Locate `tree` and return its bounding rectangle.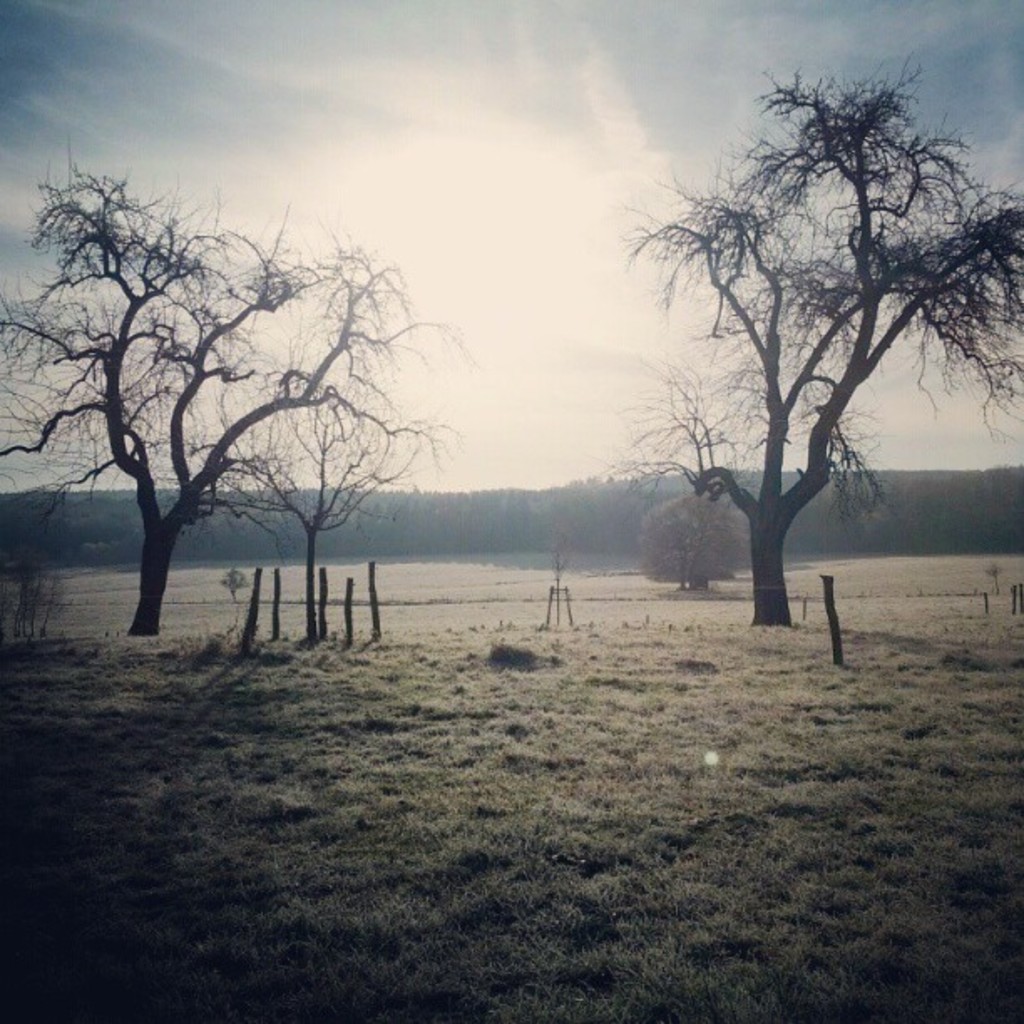
[632, 490, 761, 591].
